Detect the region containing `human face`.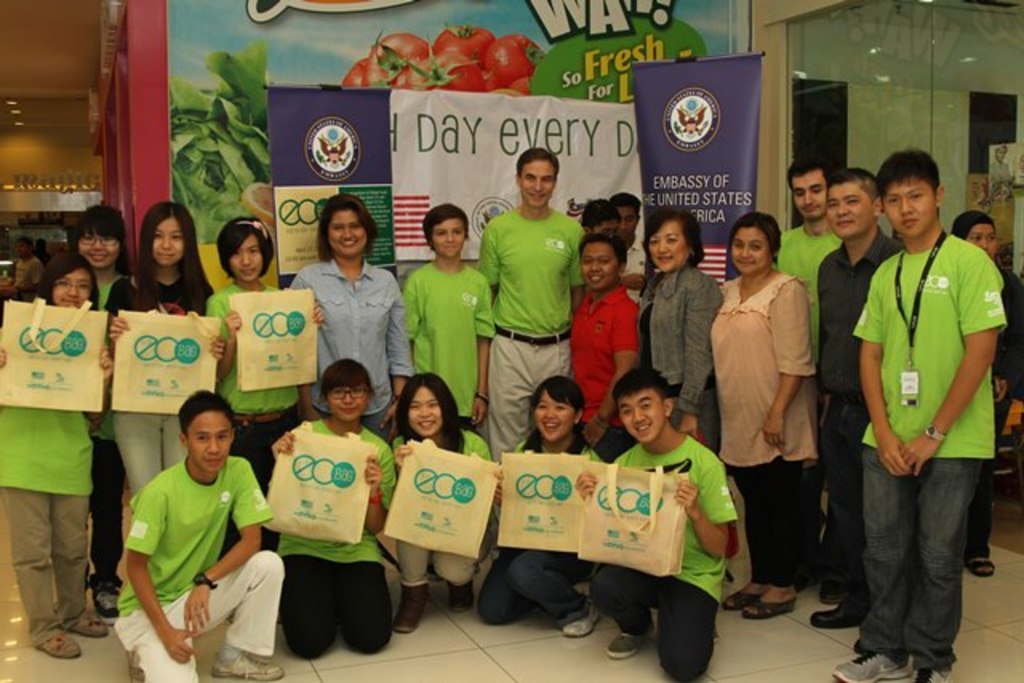
bbox(883, 181, 933, 238).
